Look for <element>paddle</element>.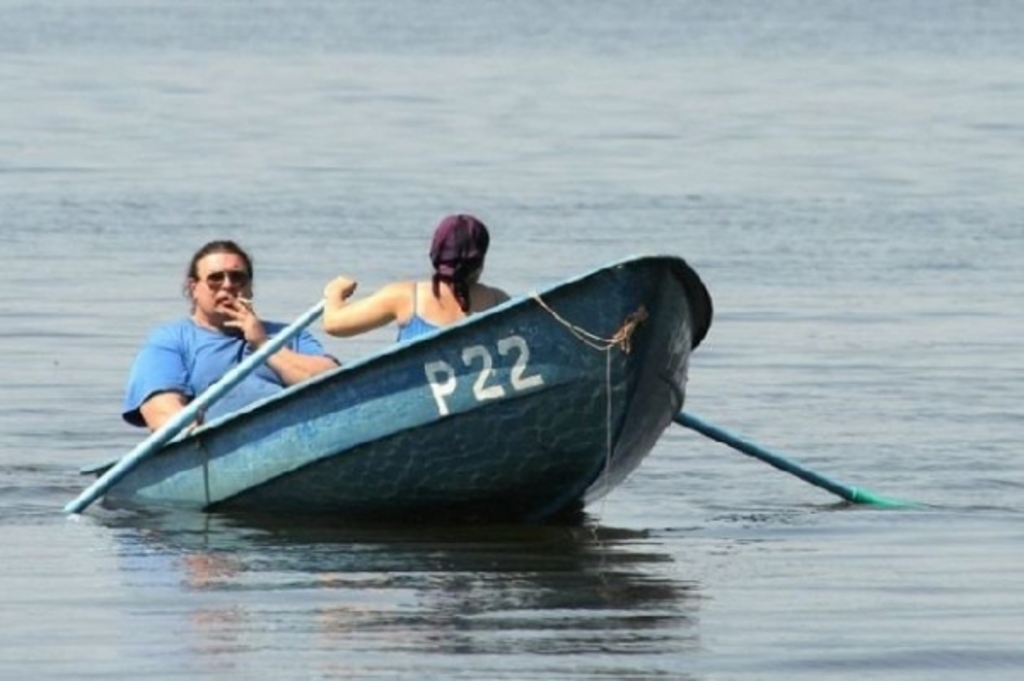
Found: box(67, 299, 323, 512).
